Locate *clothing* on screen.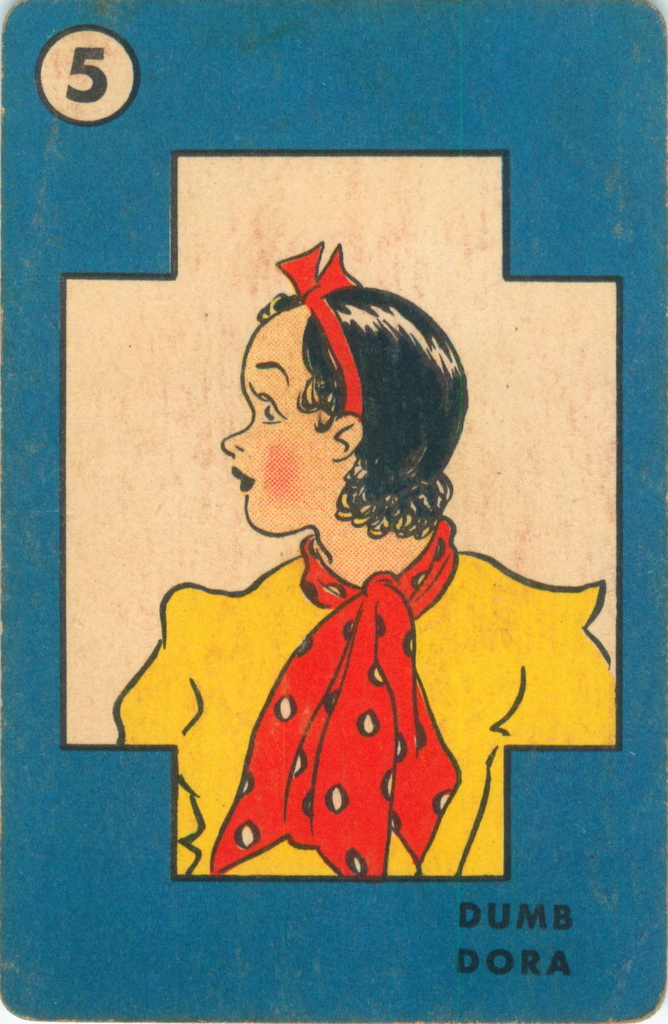
On screen at crop(113, 529, 637, 892).
